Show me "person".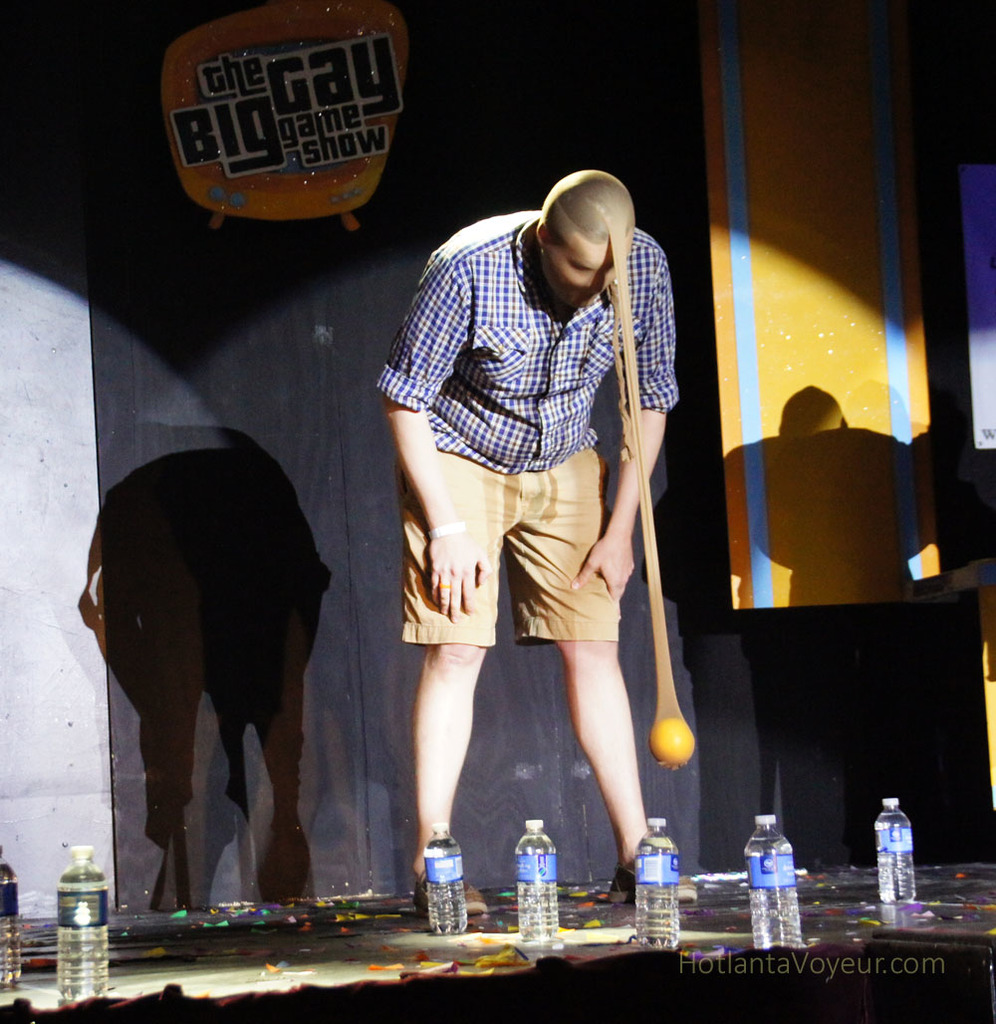
"person" is here: (378,130,701,964).
